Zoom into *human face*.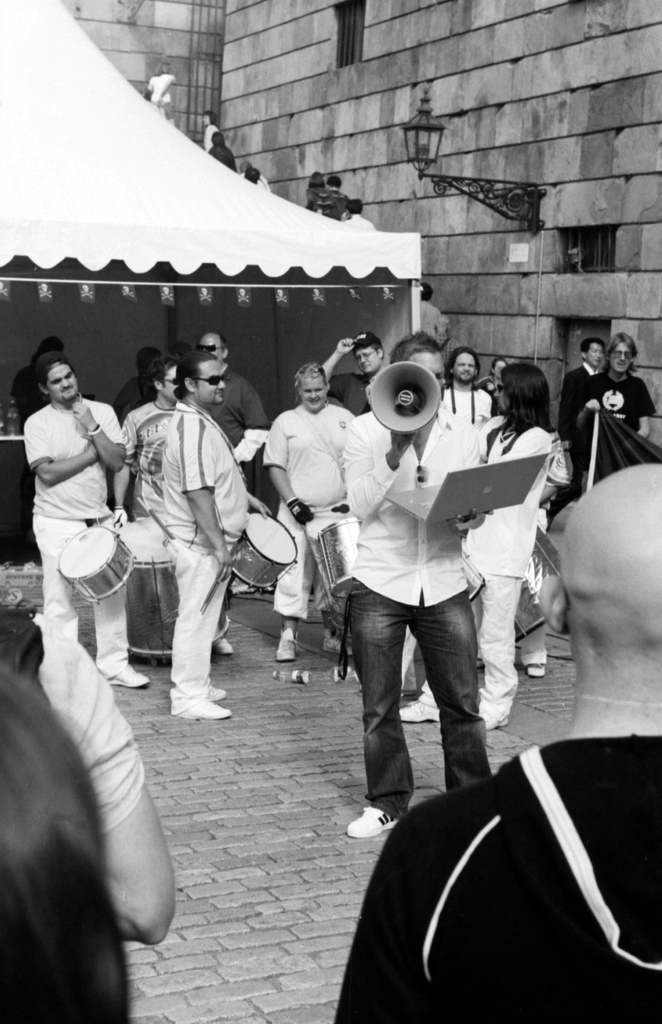
Zoom target: Rect(194, 357, 225, 406).
